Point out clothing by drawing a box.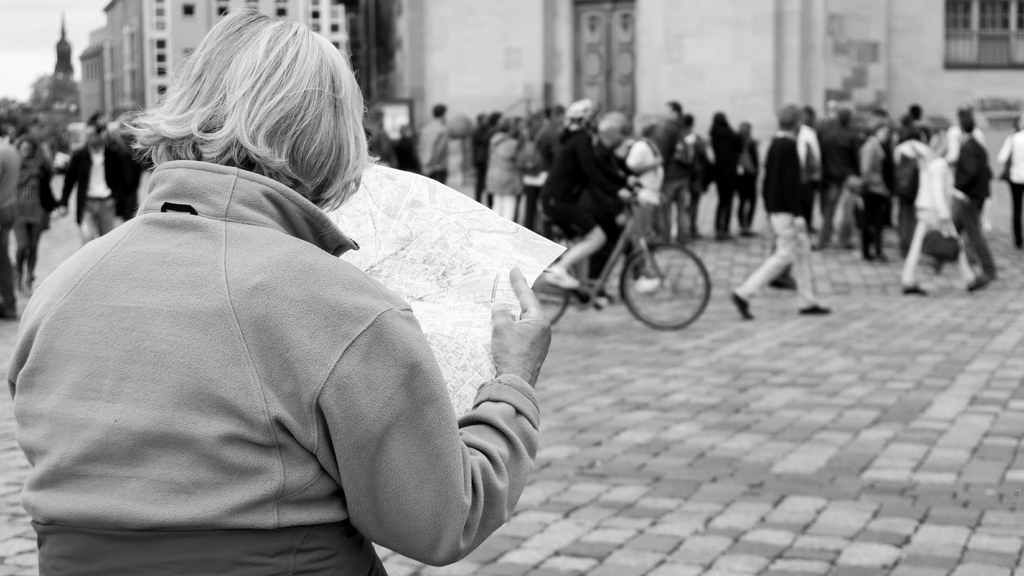
481:129:531:228.
